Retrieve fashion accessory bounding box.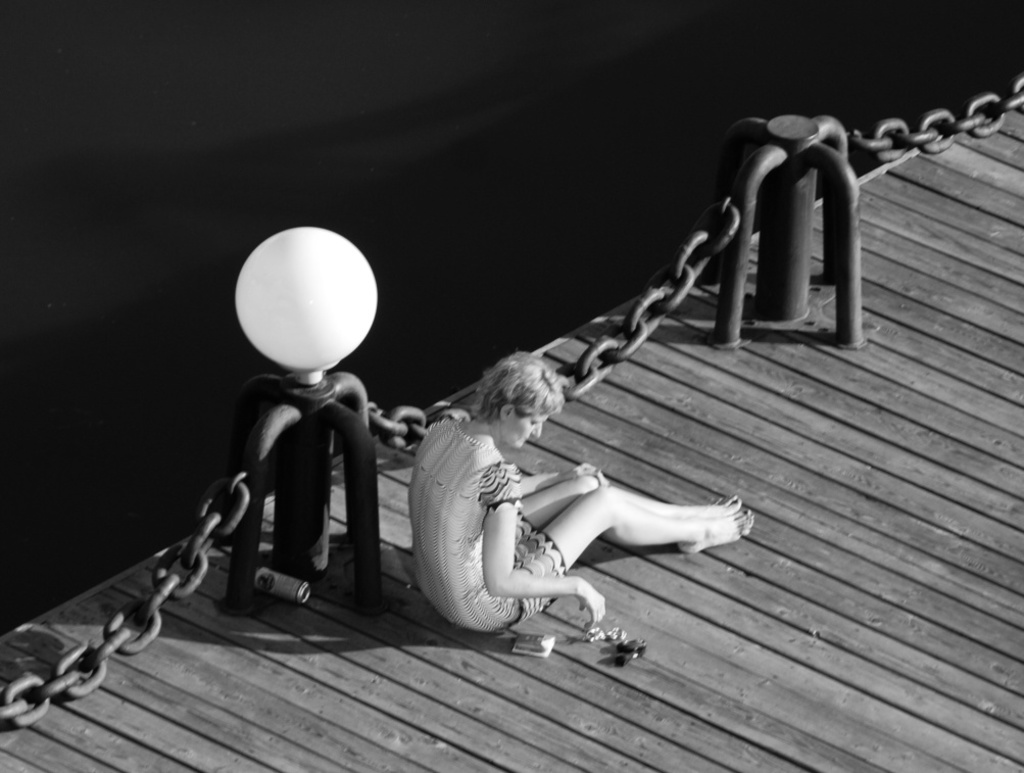
Bounding box: 510/631/554/656.
